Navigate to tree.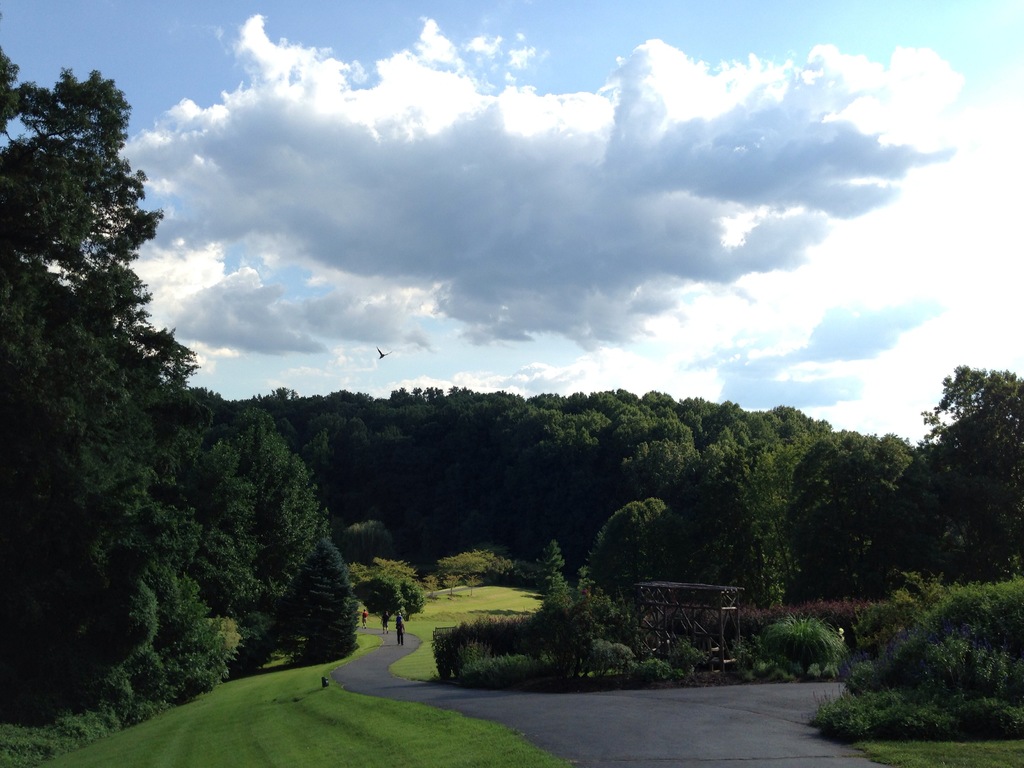
Navigation target: <box>6,115,301,691</box>.
